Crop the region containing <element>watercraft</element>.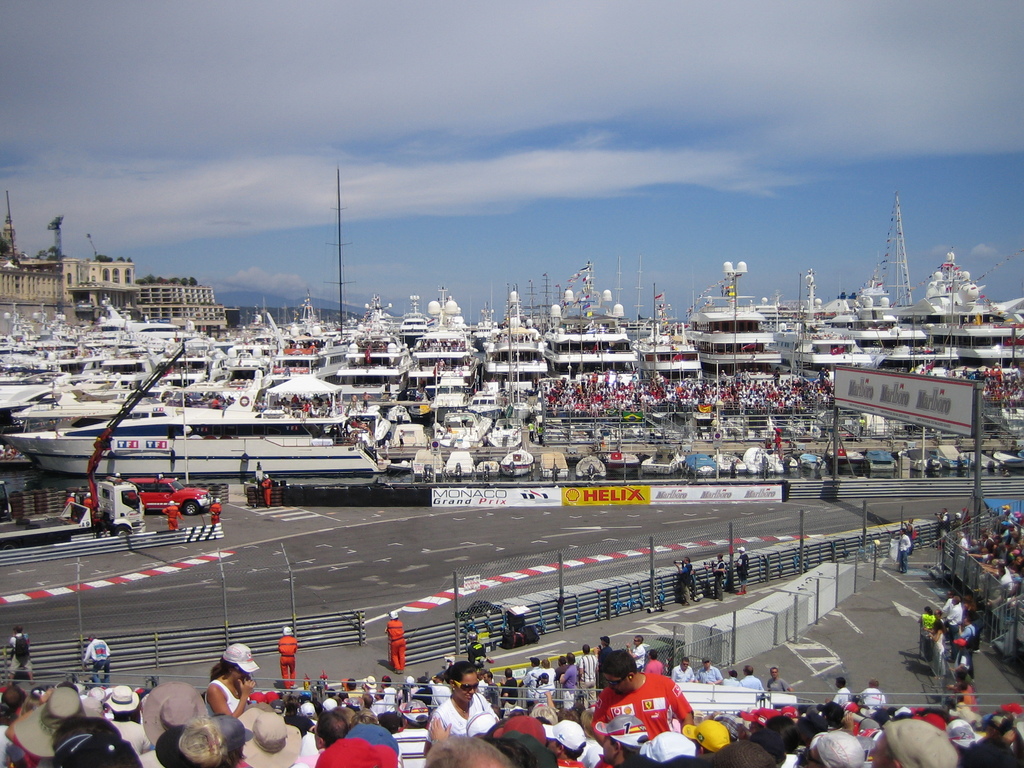
Crop region: {"x1": 614, "y1": 447, "x2": 639, "y2": 468}.
